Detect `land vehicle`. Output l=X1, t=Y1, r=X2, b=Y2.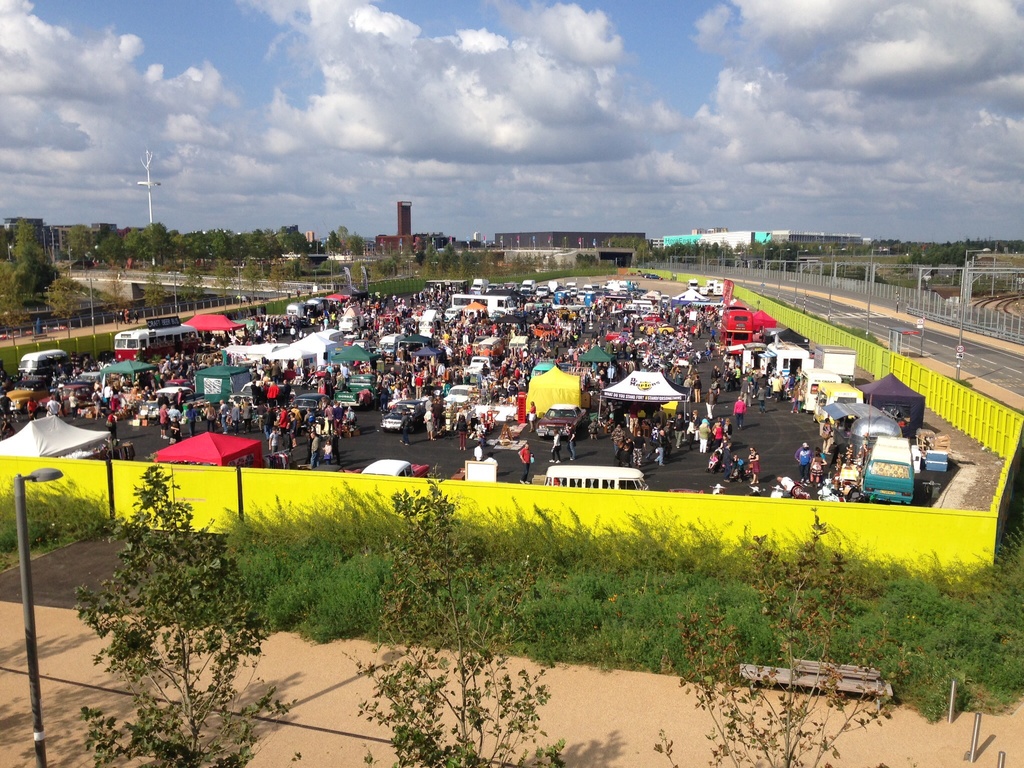
l=339, t=304, r=366, b=332.
